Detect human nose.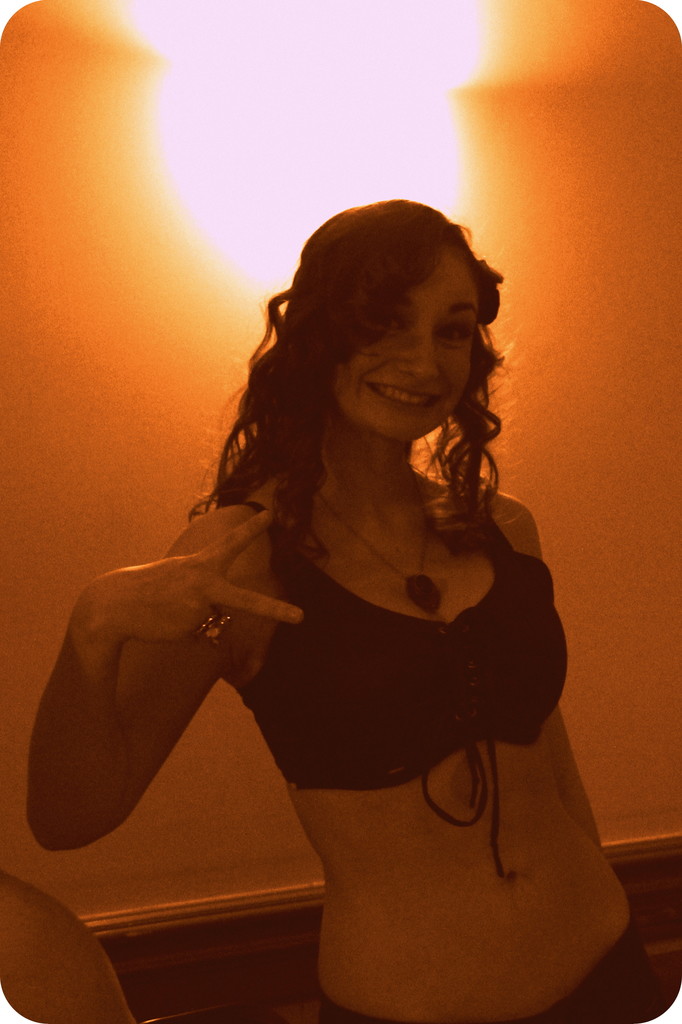
Detected at [left=394, top=323, right=438, bottom=378].
